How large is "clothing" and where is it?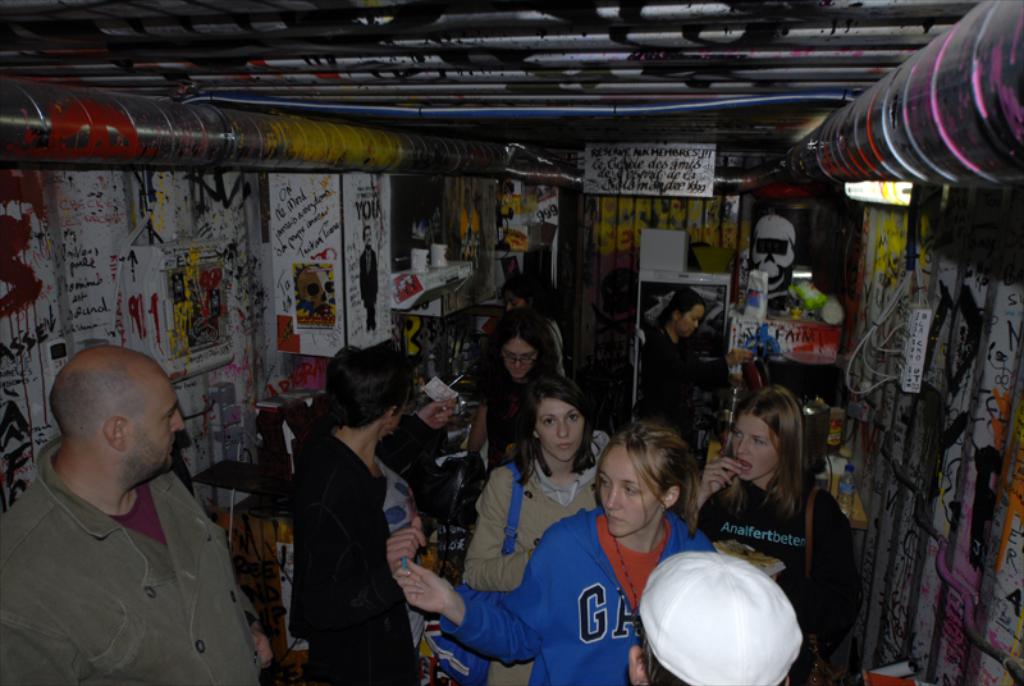
Bounding box: [288,430,439,685].
